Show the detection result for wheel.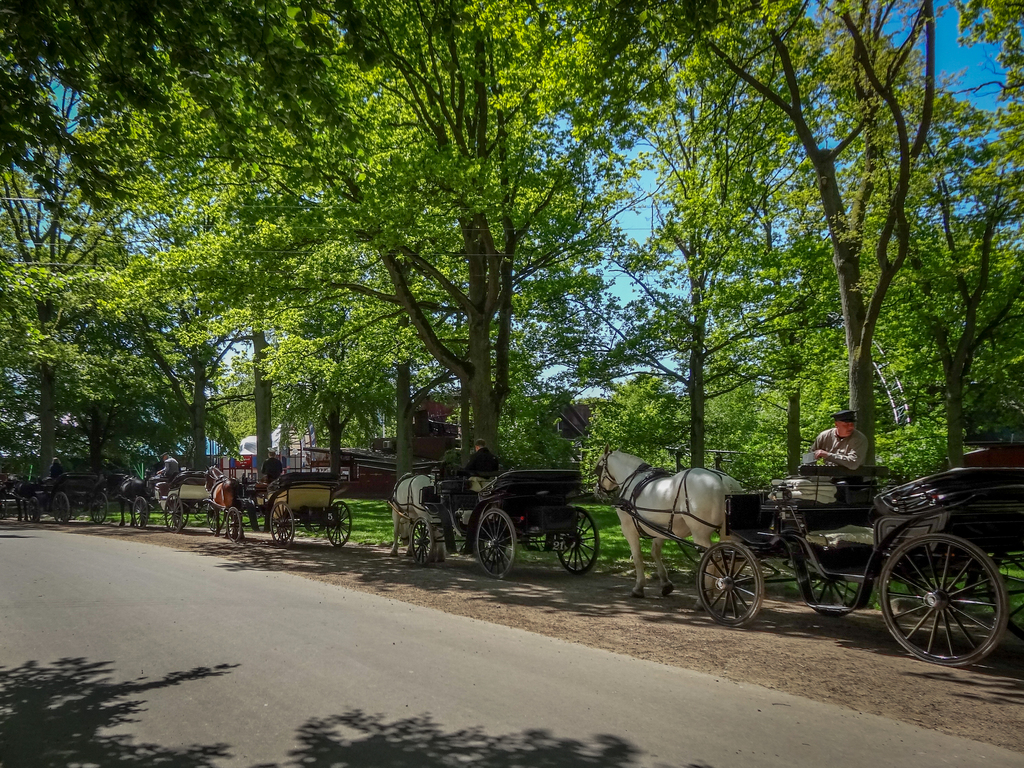
region(207, 508, 223, 533).
